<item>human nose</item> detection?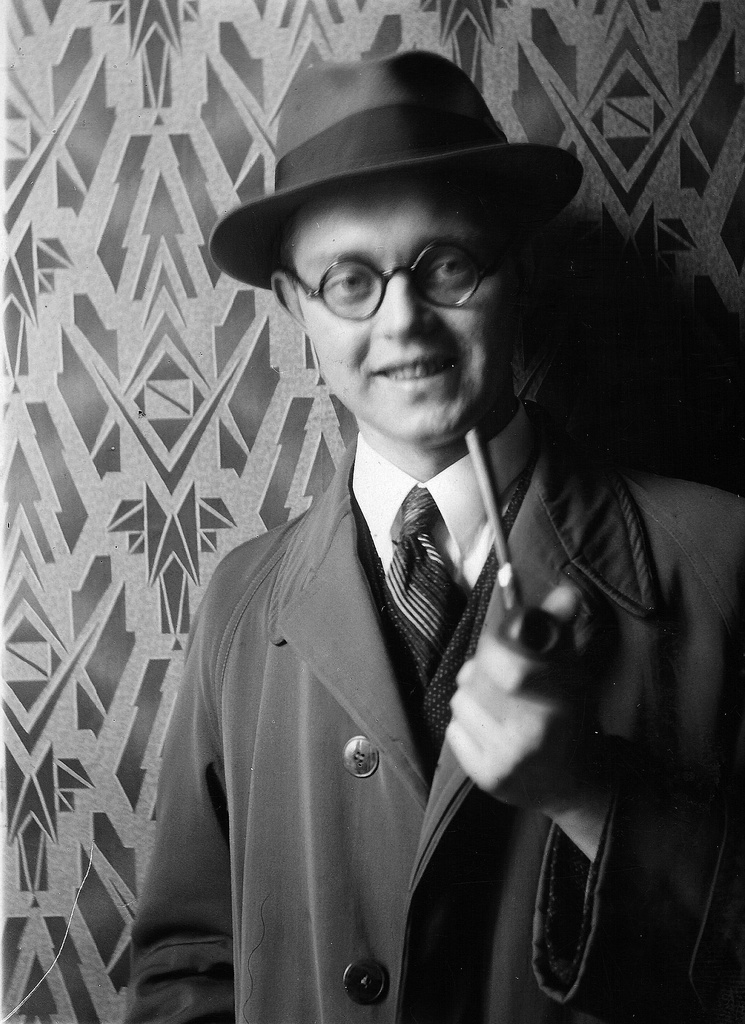
[377, 273, 440, 340]
